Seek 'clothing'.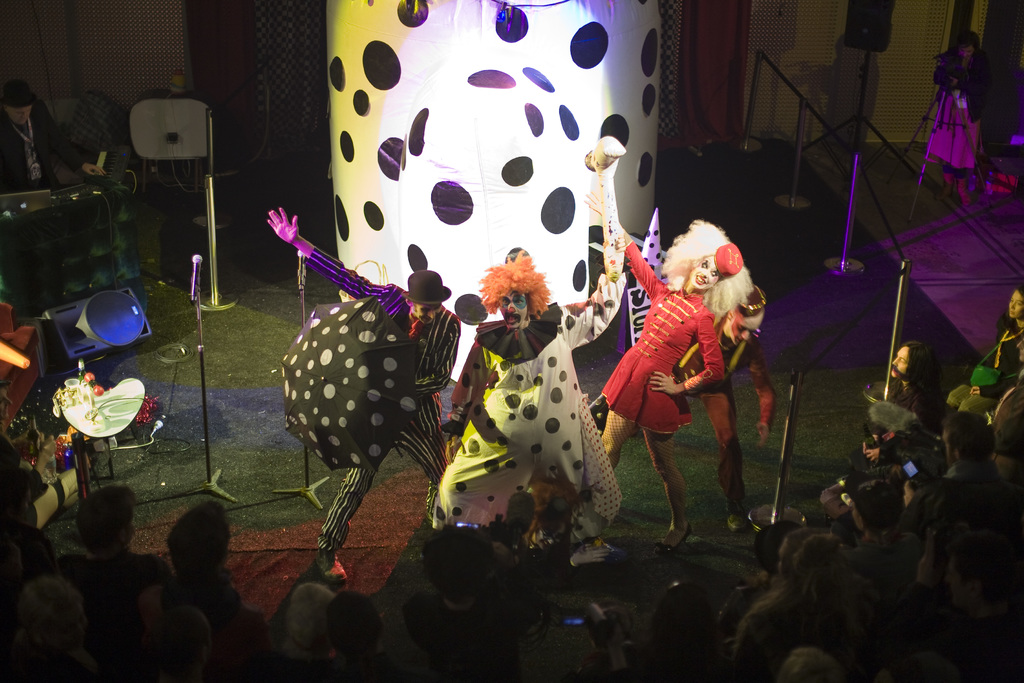
[left=276, top=222, right=461, bottom=525].
